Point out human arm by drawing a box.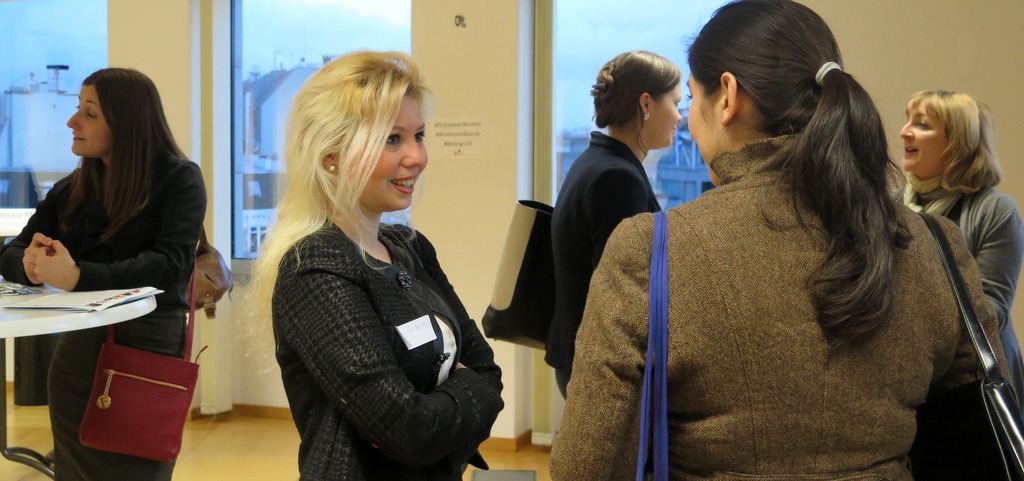
593:173:650:253.
